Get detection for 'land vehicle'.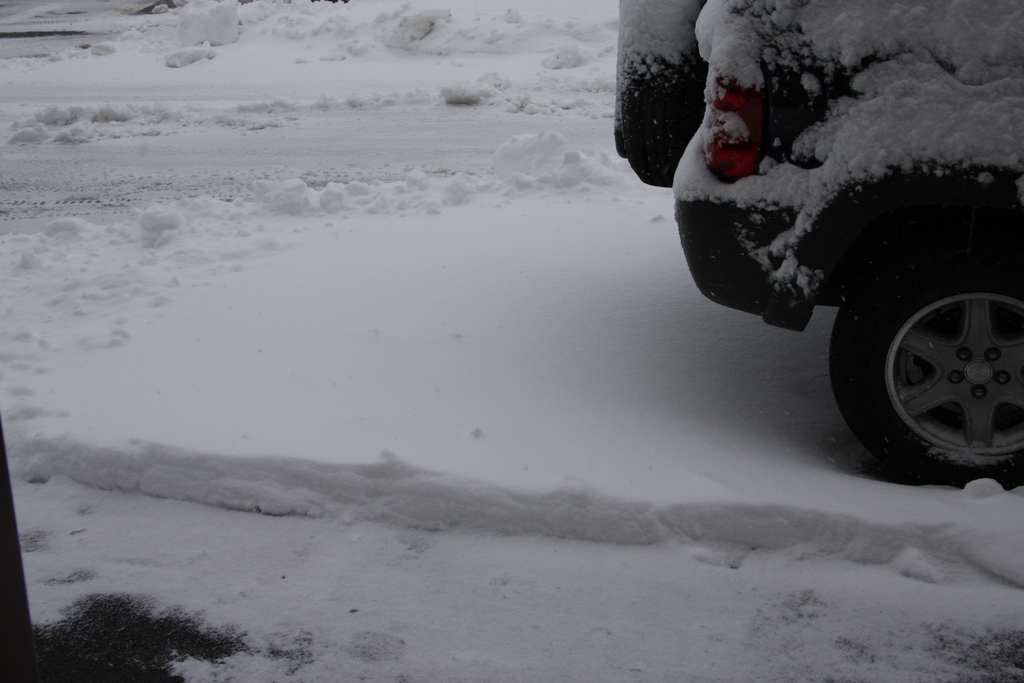
Detection: (618,0,1023,490).
